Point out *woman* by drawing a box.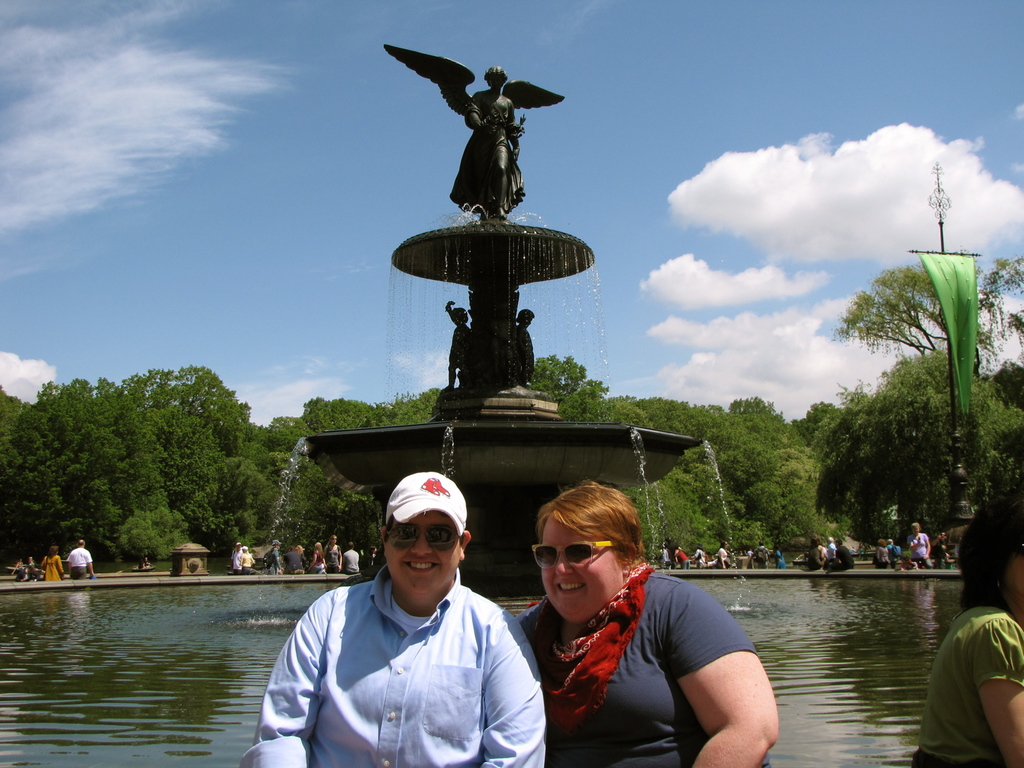
[909, 524, 930, 568].
